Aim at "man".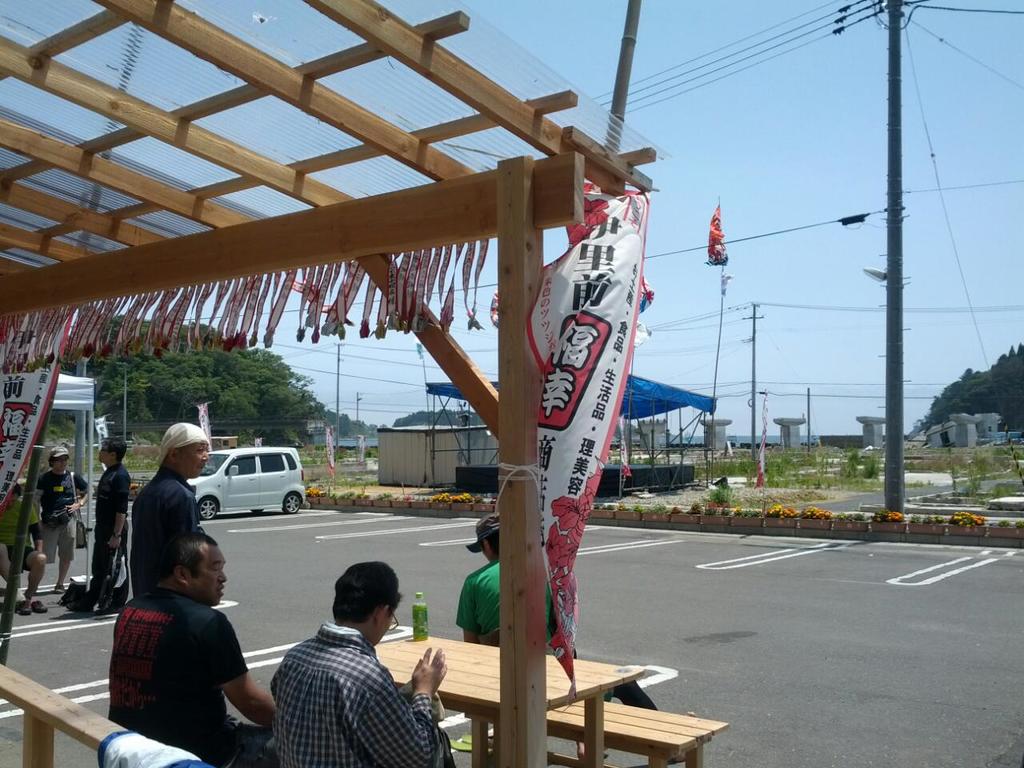
Aimed at <box>42,446,90,590</box>.
